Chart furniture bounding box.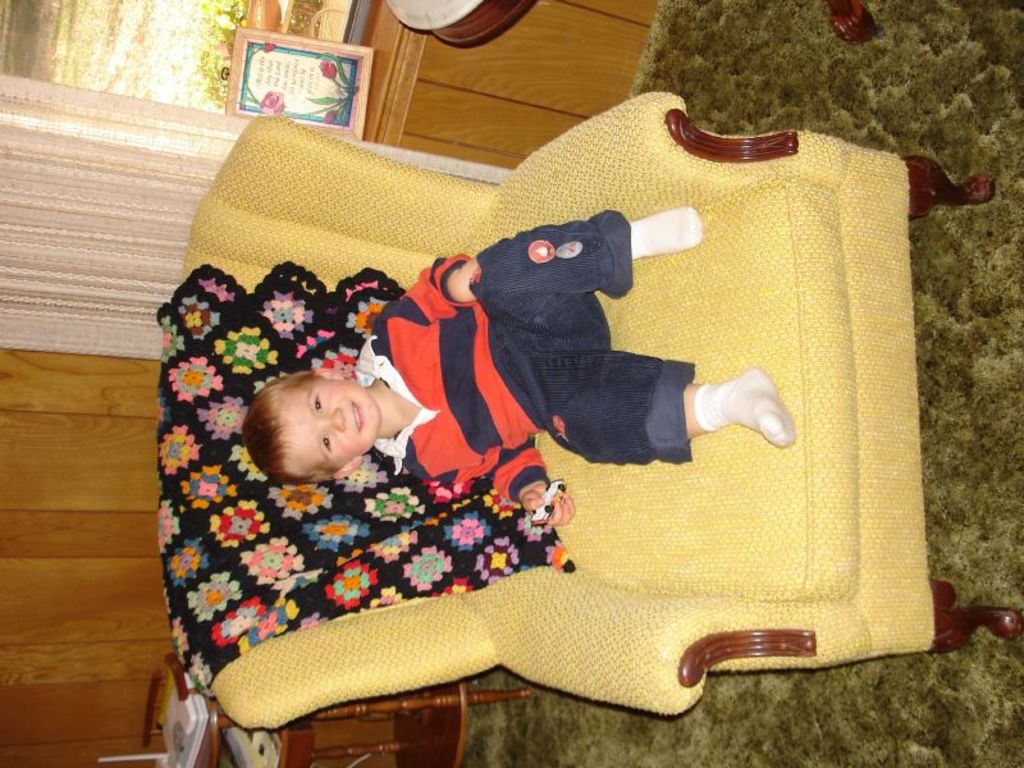
Charted: <bbox>141, 655, 530, 767</bbox>.
